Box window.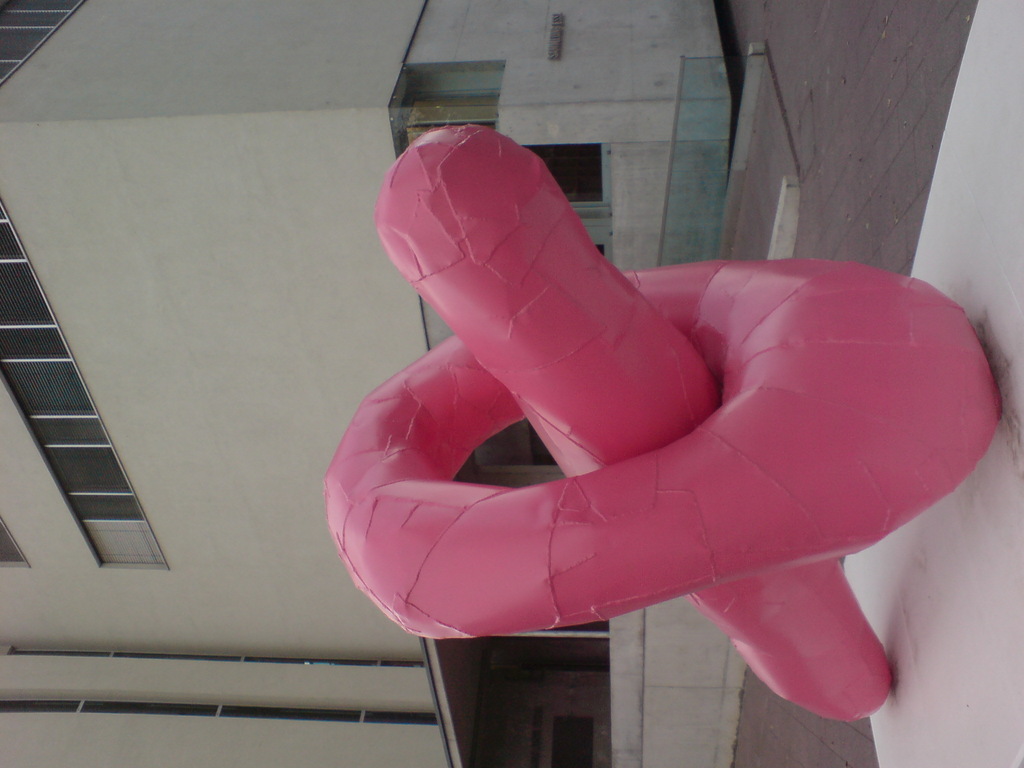
<region>0, 202, 144, 518</region>.
